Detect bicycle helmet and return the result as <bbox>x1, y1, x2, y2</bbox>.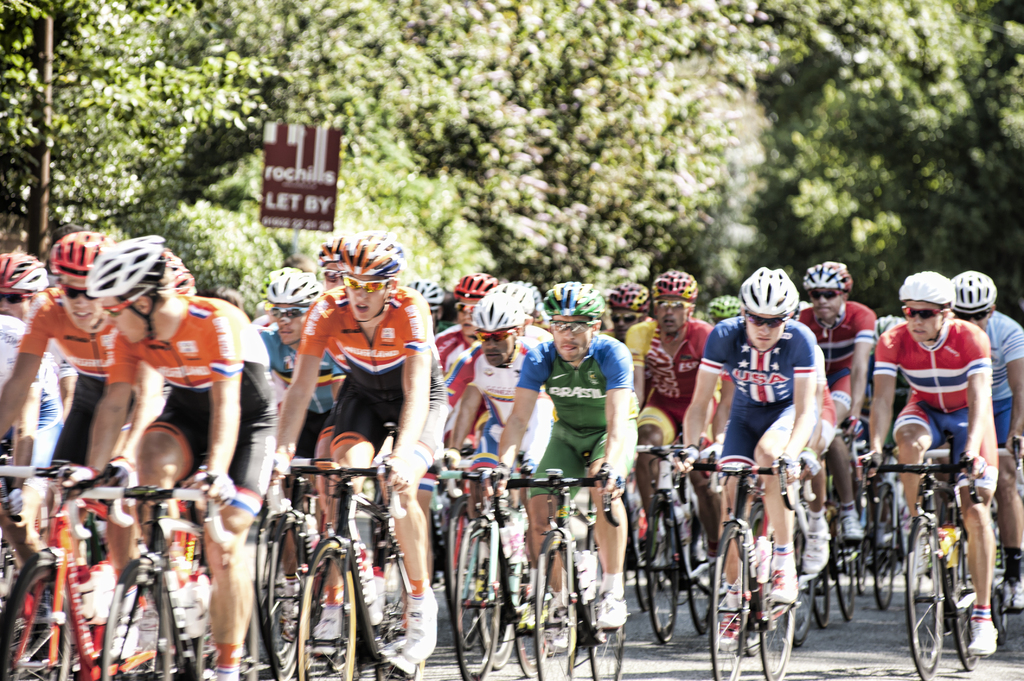
<bbox>335, 230, 403, 276</bbox>.
